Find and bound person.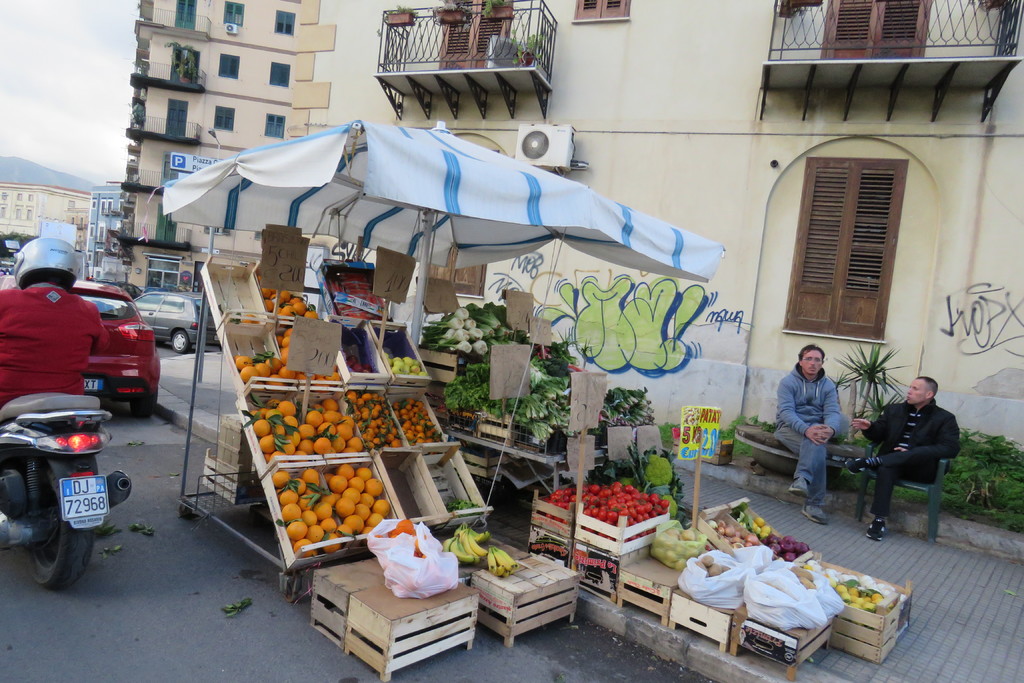
Bound: [0, 233, 107, 409].
